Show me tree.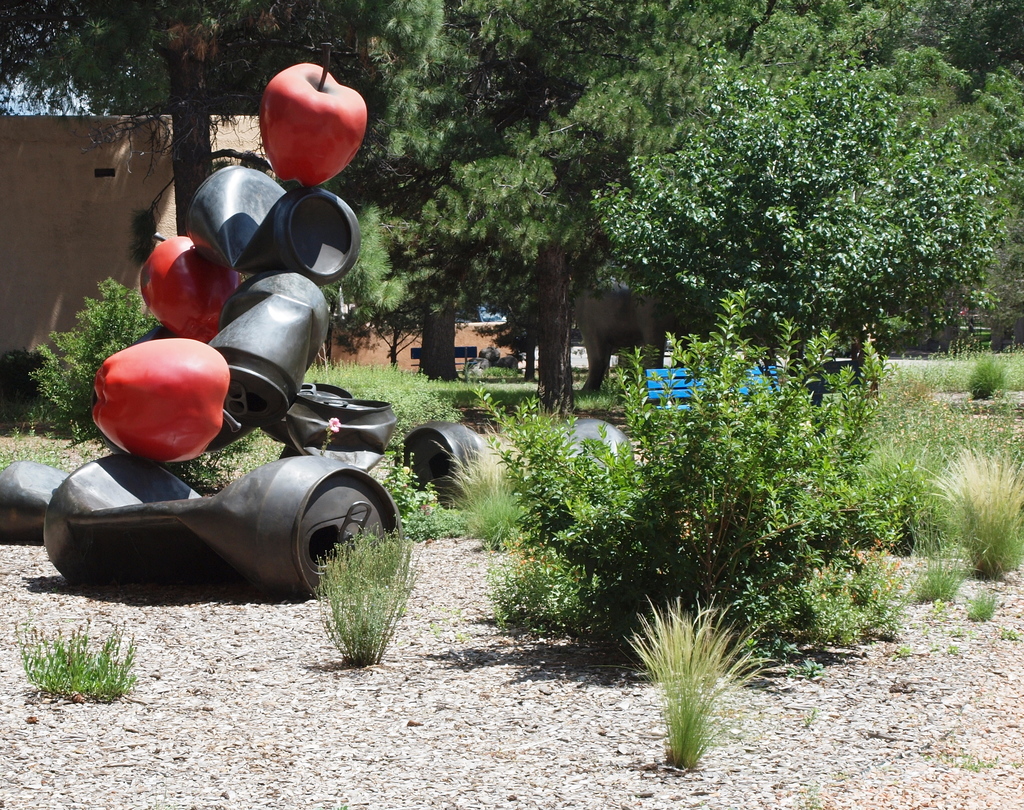
tree is here: 0:0:203:121.
